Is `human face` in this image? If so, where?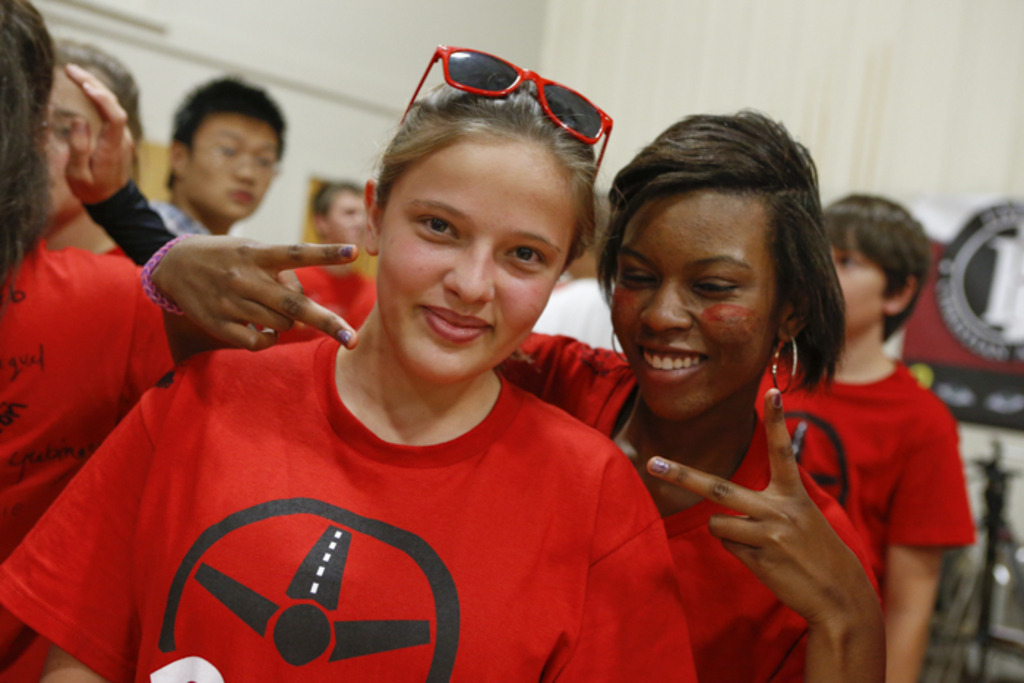
Yes, at [42,70,102,218].
